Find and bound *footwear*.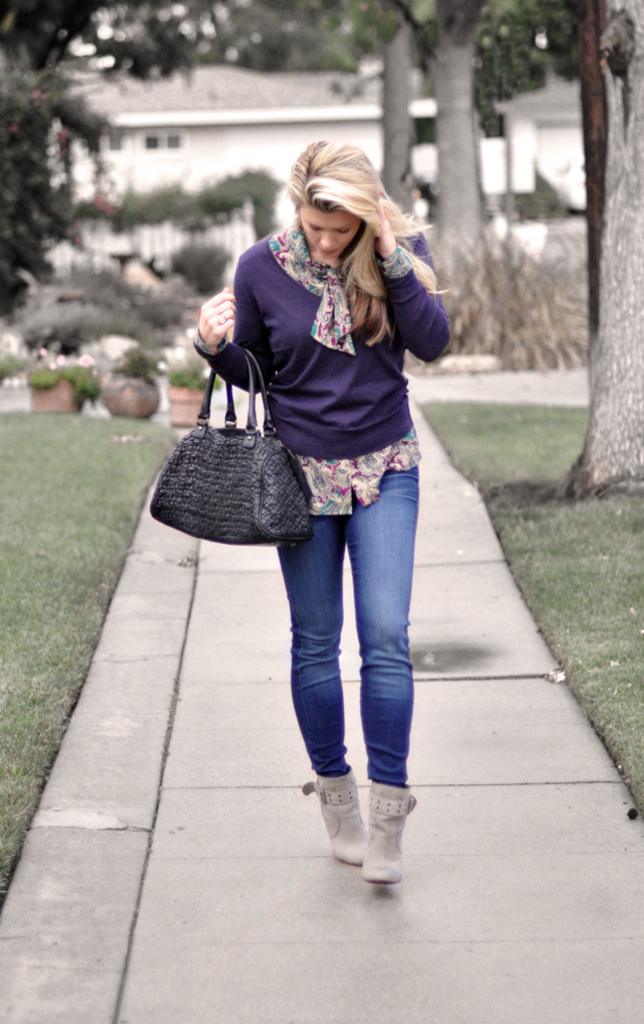
Bound: [304,764,373,869].
